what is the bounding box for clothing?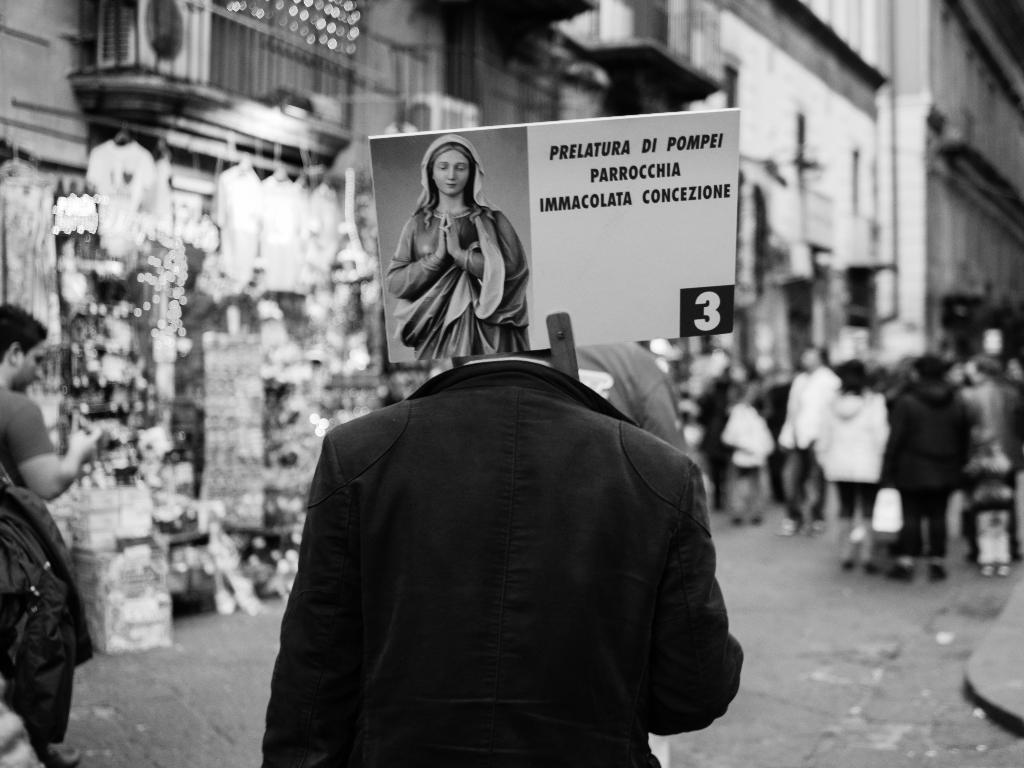
box=[812, 381, 887, 524].
